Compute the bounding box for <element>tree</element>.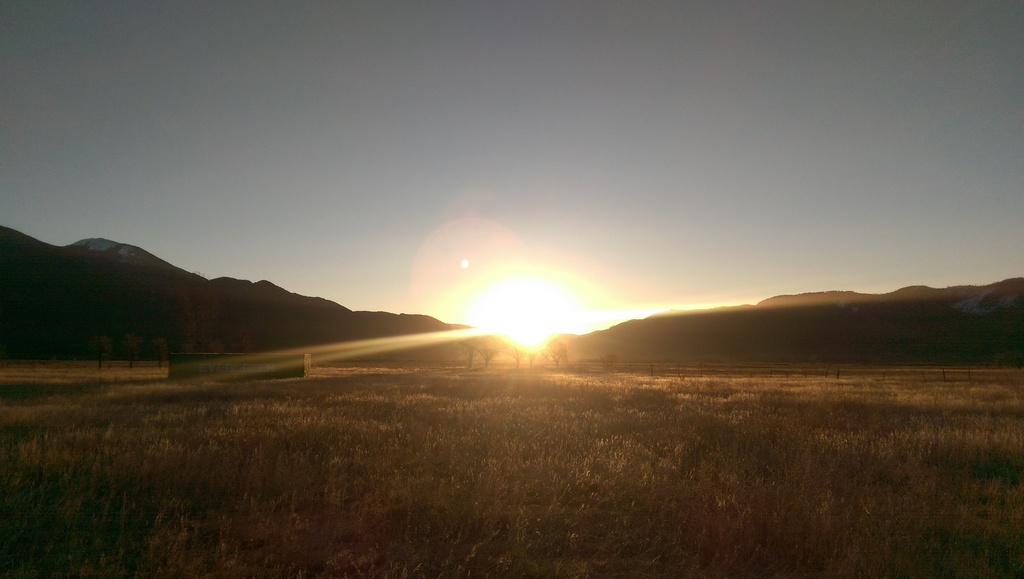
234, 334, 257, 355.
